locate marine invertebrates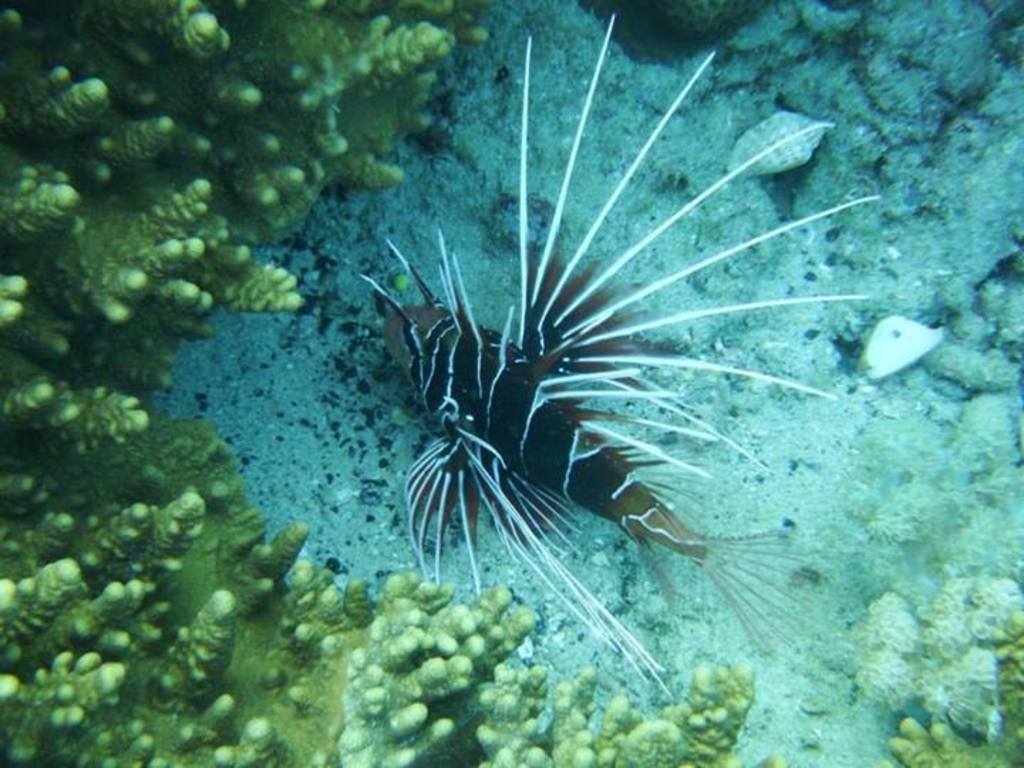
left=714, top=101, right=838, bottom=185
